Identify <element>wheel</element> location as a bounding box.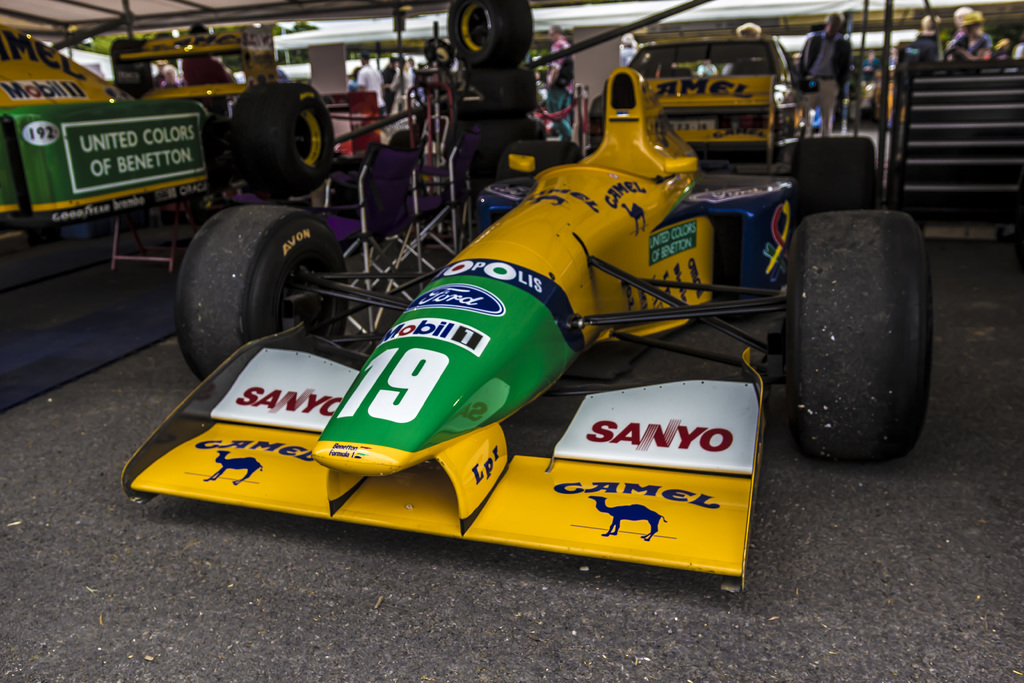
450 0 534 69.
